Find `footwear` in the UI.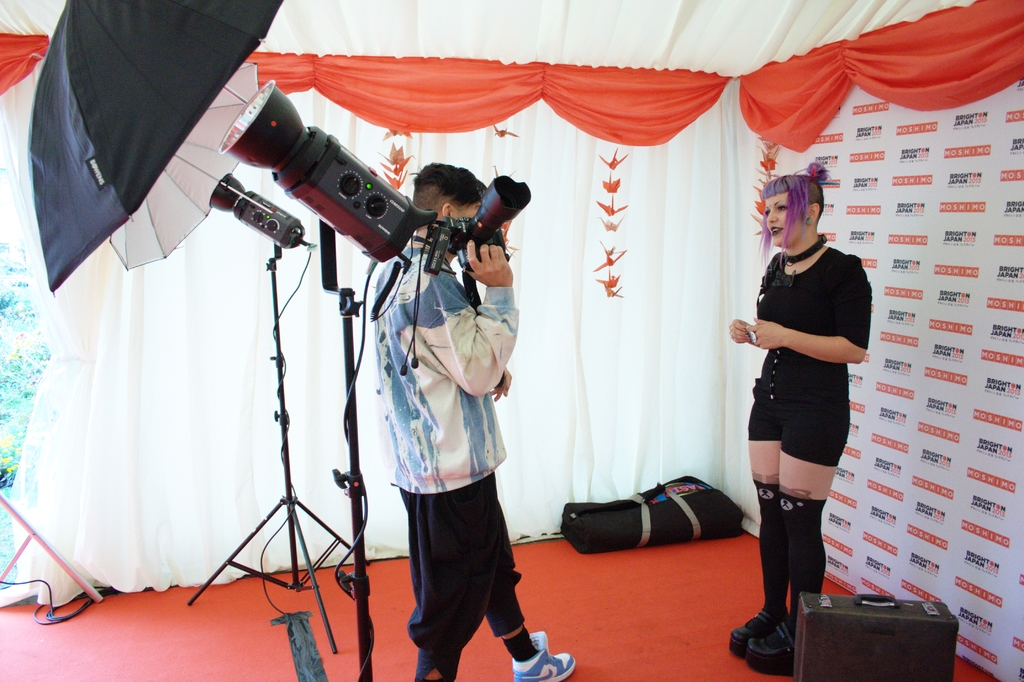
UI element at (left=728, top=596, right=793, bottom=656).
